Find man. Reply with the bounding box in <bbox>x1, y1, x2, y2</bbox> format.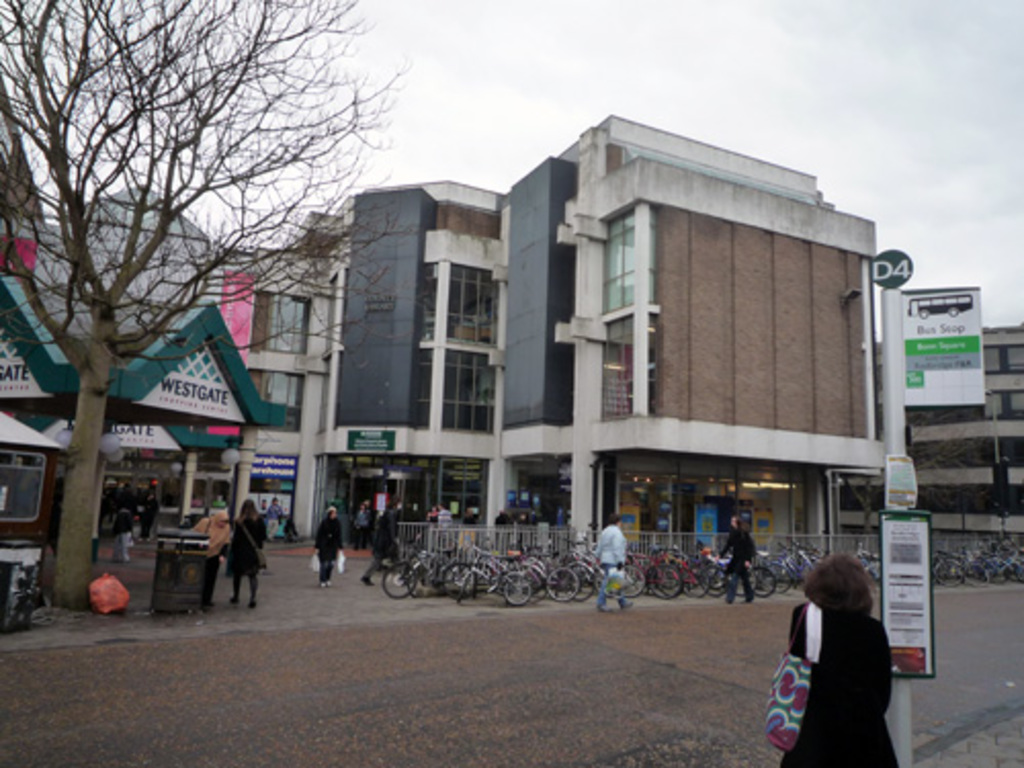
<bbox>268, 496, 283, 530</bbox>.
